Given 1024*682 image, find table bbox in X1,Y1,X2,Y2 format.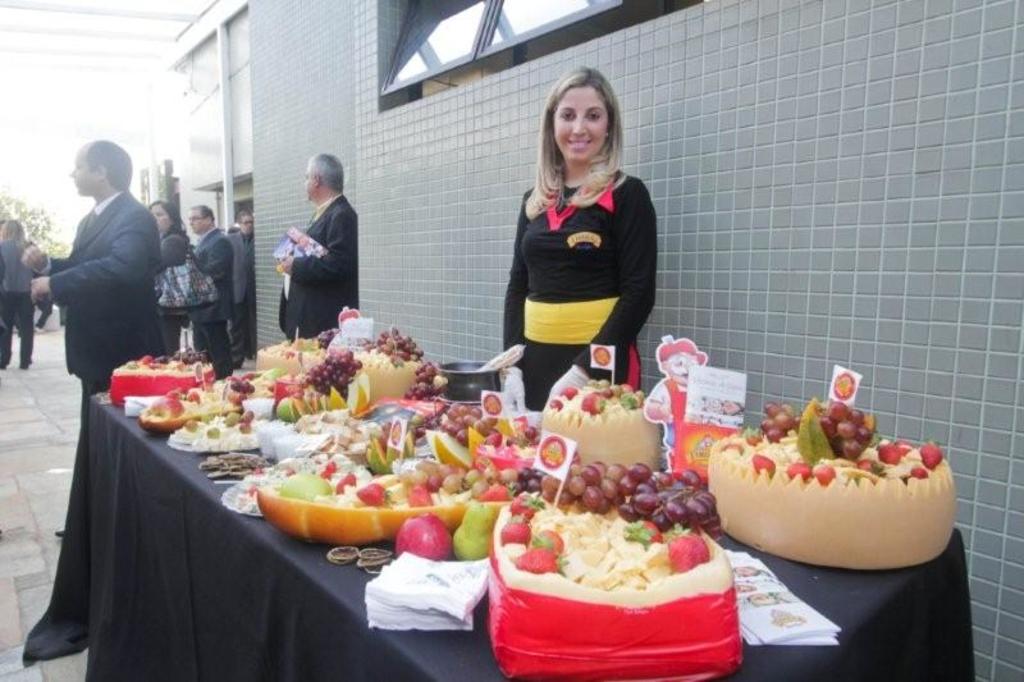
19,343,995,677.
